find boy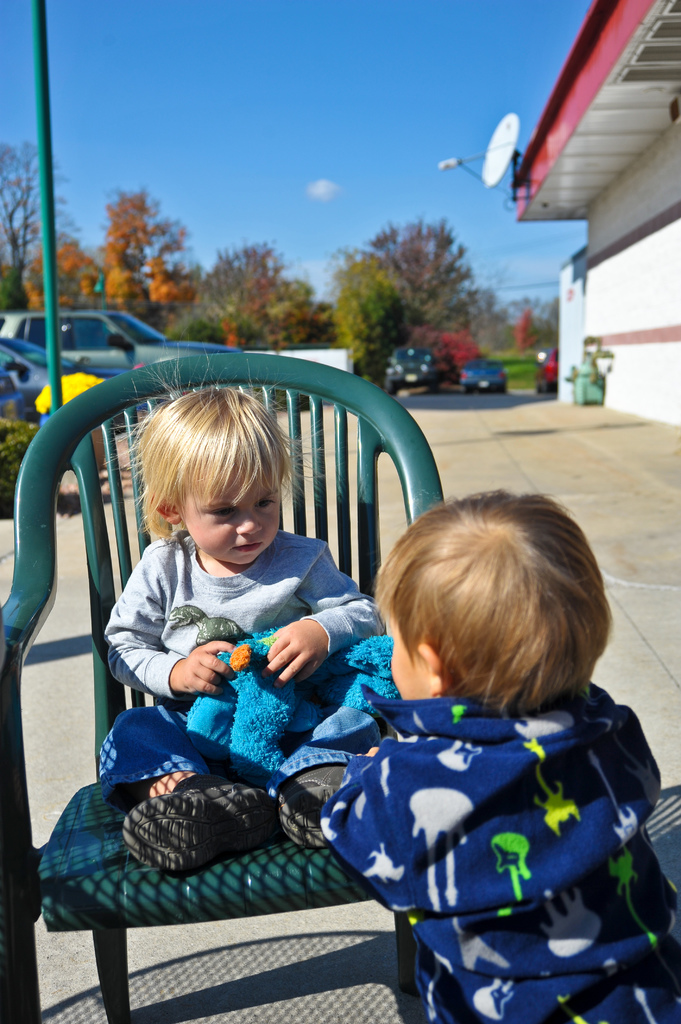
x1=314, y1=486, x2=680, y2=1023
